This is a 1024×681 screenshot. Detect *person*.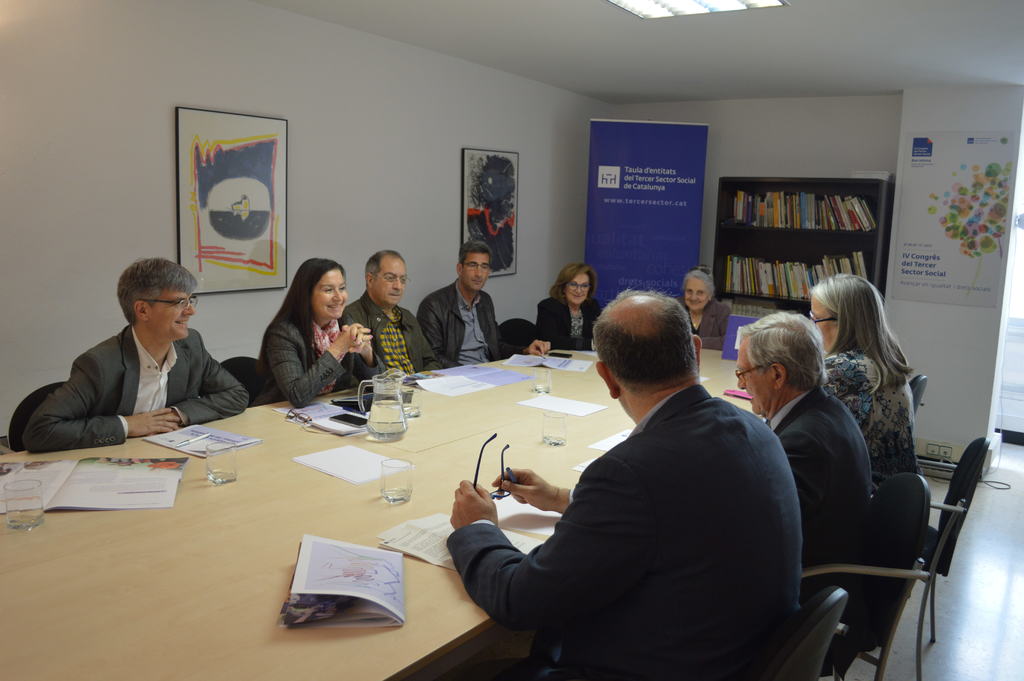
(left=454, top=281, right=802, bottom=677).
